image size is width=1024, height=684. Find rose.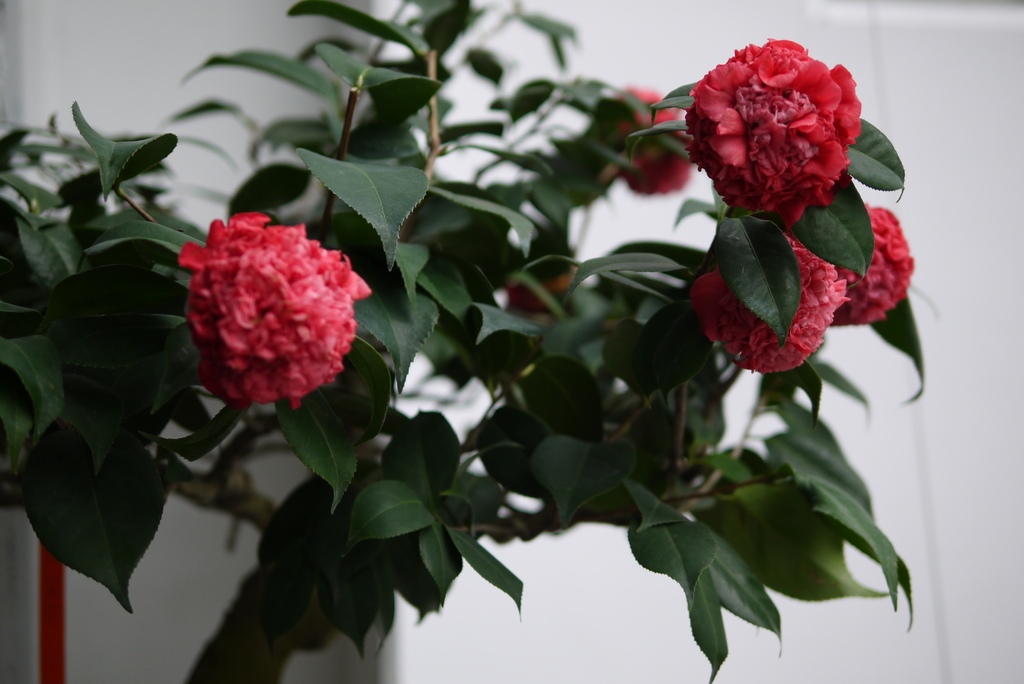
179 208 370 410.
